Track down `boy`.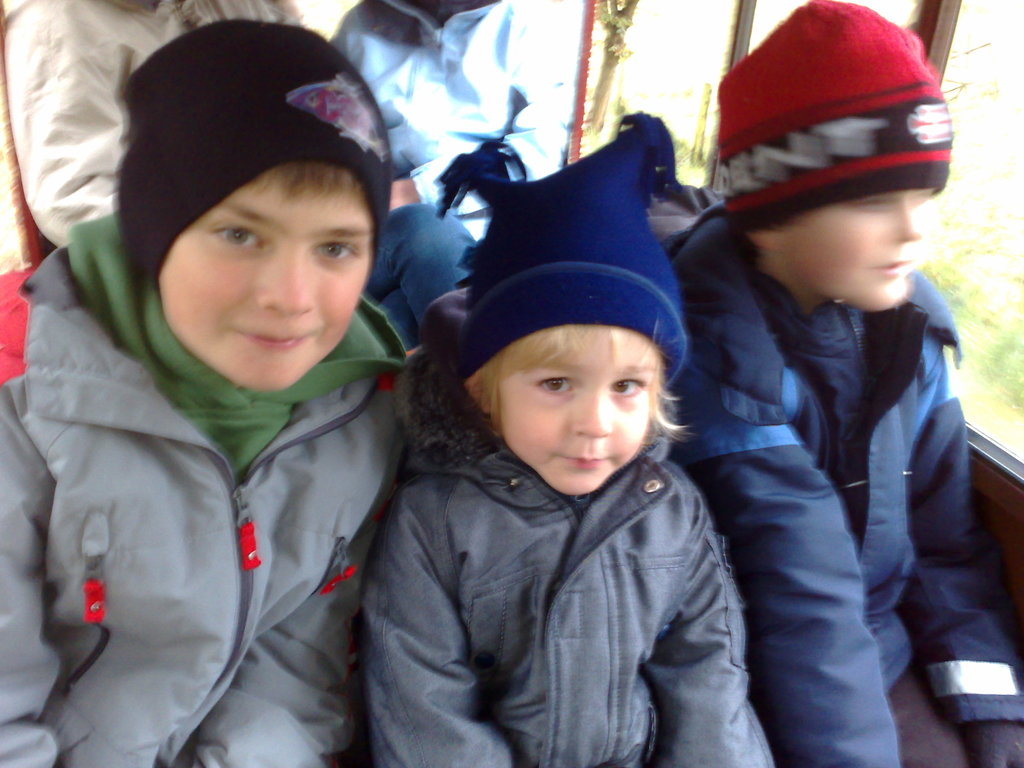
Tracked to crop(667, 0, 1023, 767).
